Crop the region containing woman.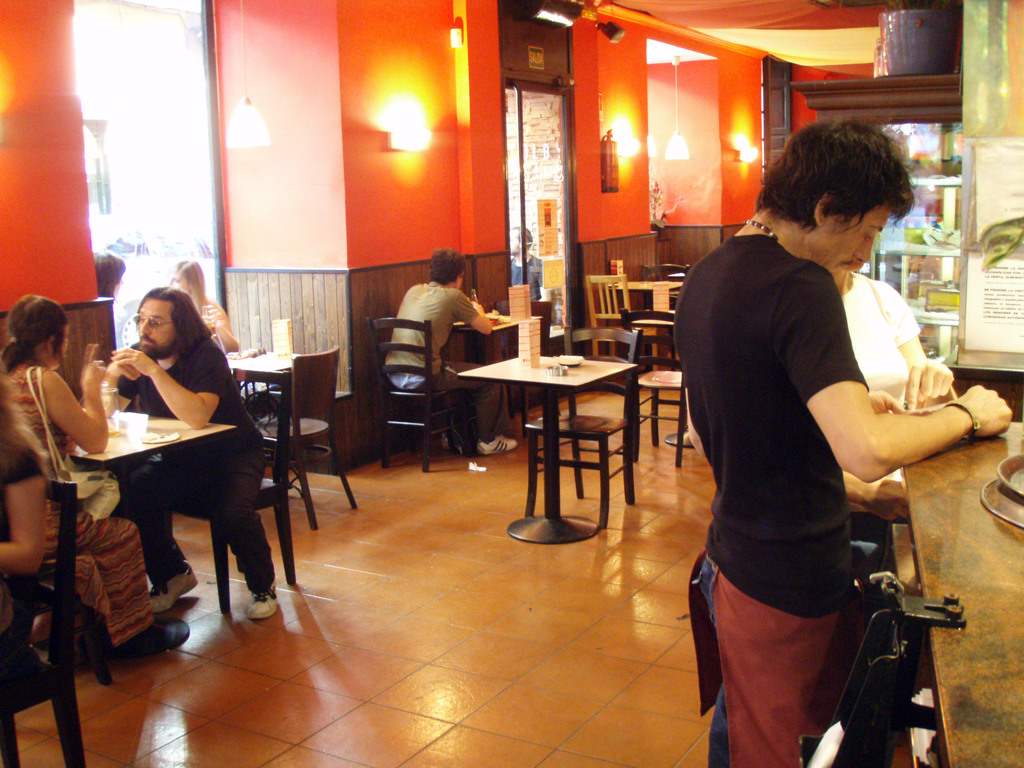
Crop region: (163, 261, 245, 355).
